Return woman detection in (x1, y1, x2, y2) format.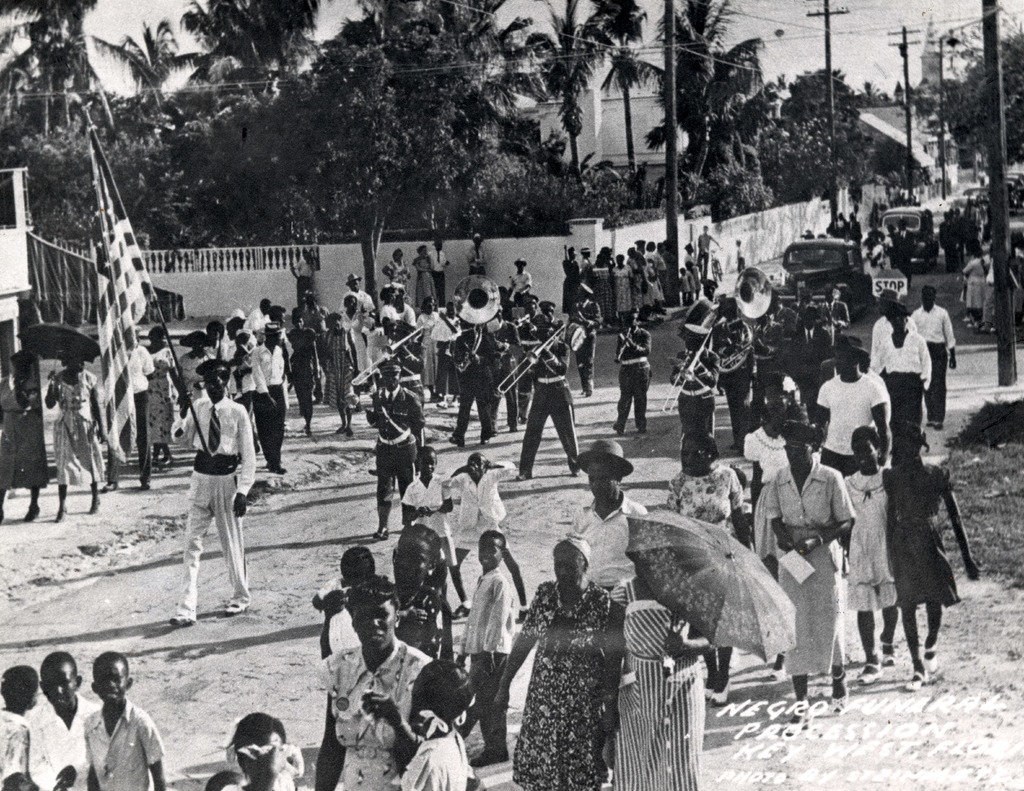
(417, 299, 442, 409).
